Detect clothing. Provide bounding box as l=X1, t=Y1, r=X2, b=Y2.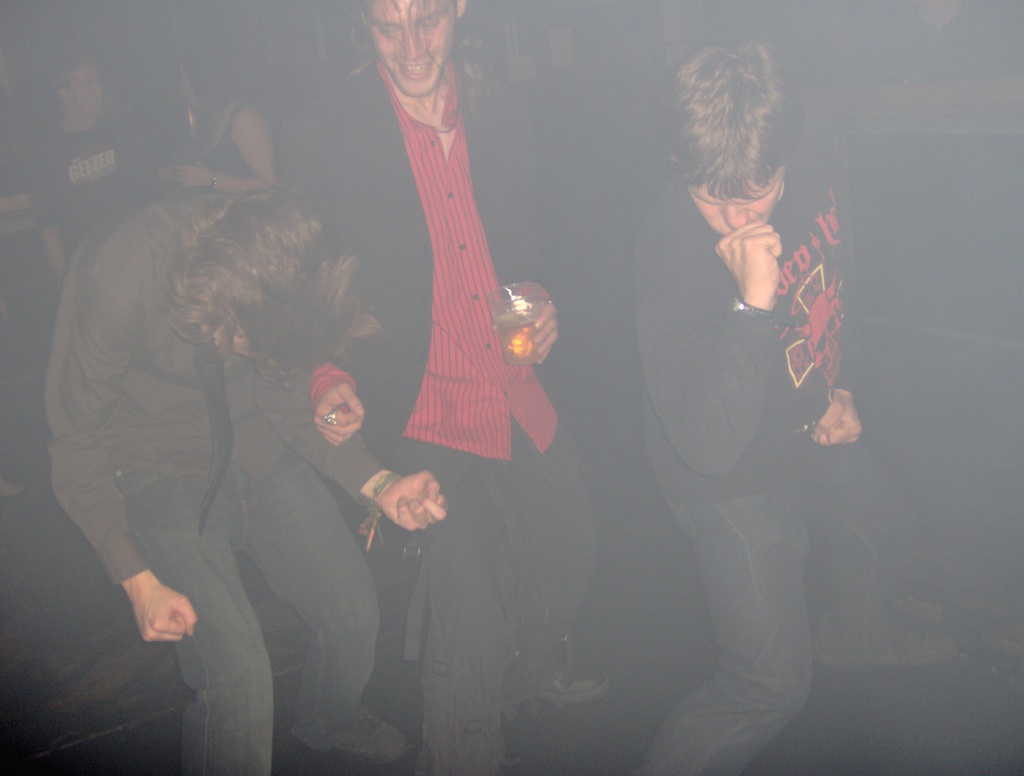
l=632, t=171, r=891, b=775.
